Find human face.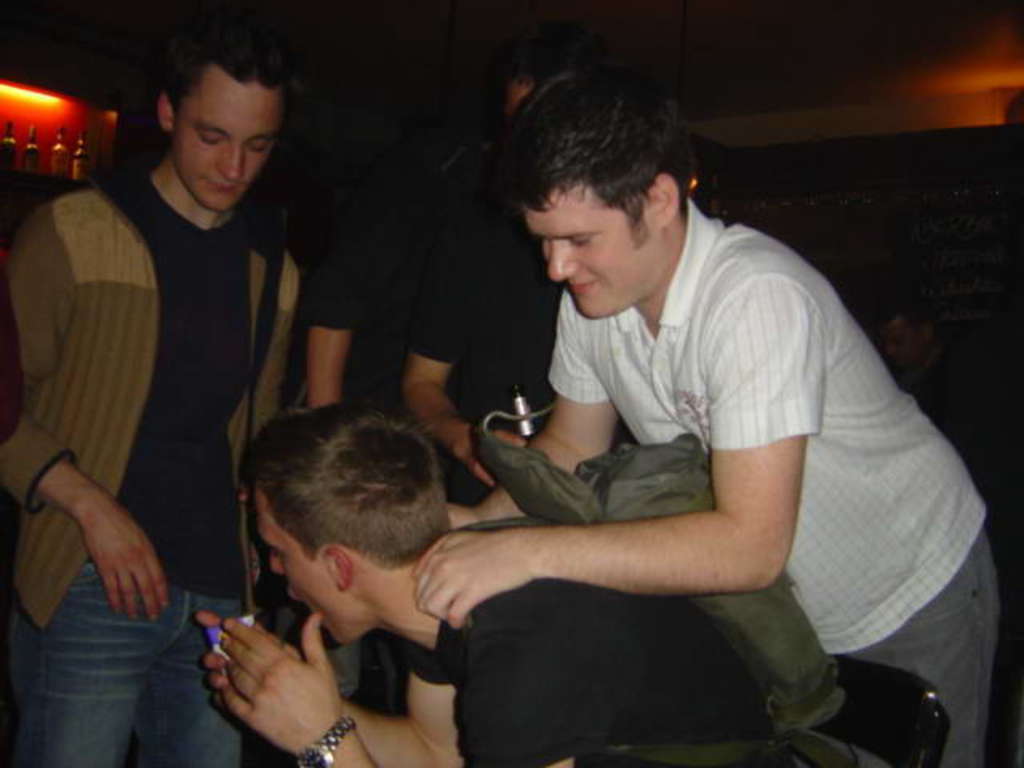
locate(254, 483, 371, 646).
